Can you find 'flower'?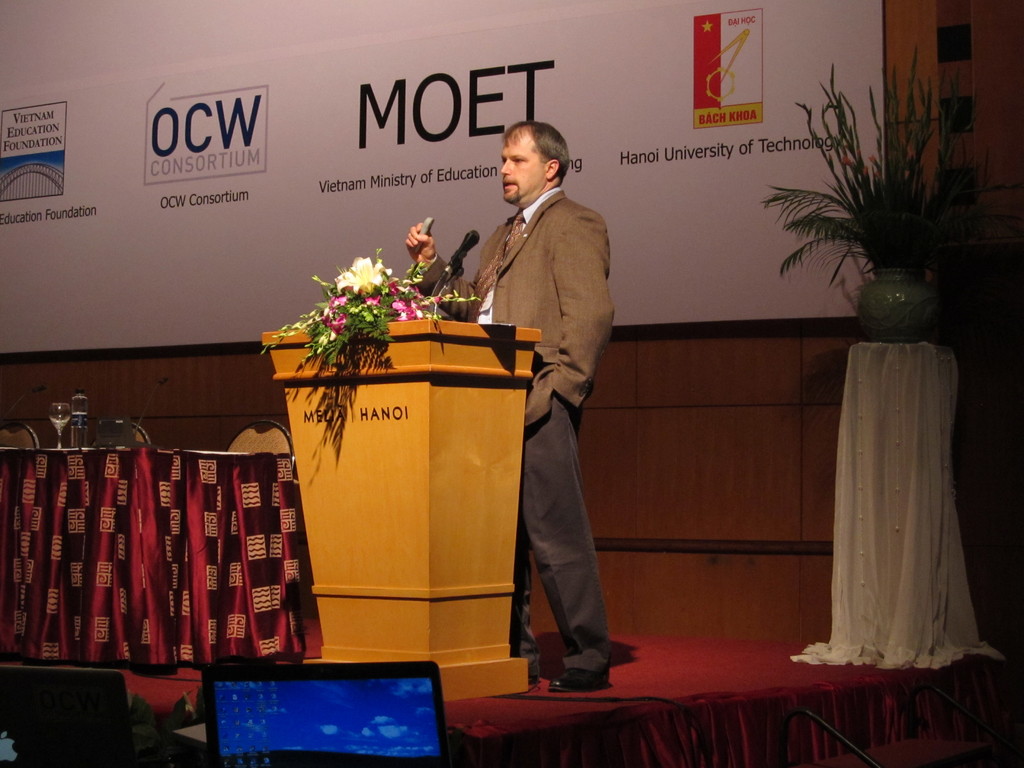
Yes, bounding box: [left=332, top=253, right=387, bottom=294].
